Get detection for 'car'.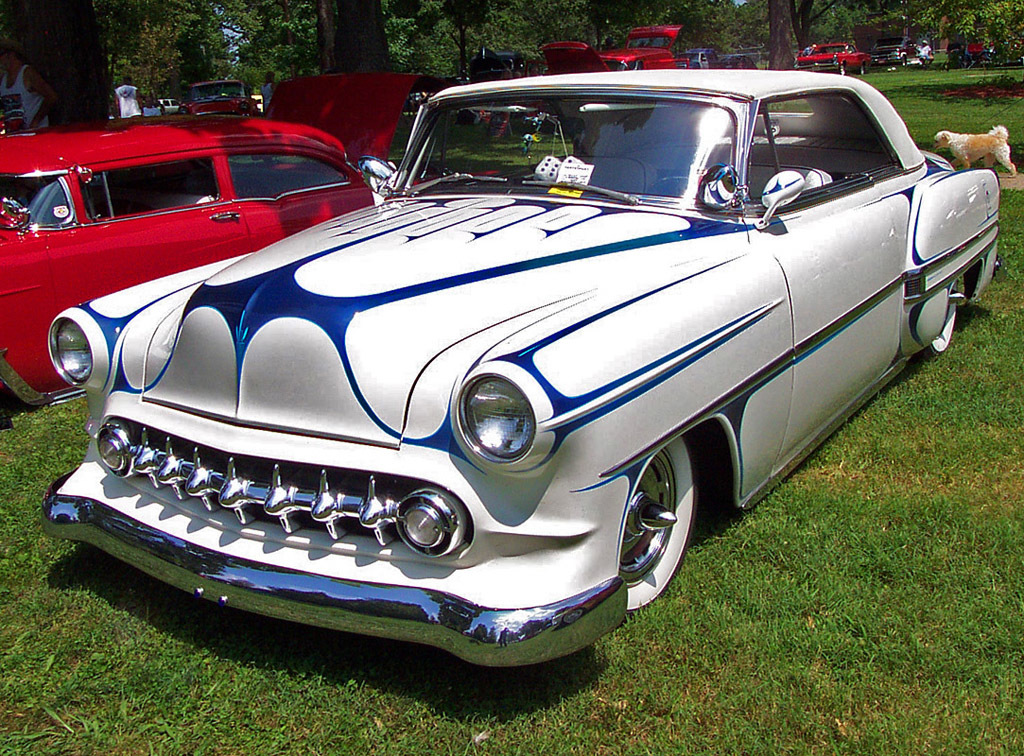
Detection: 35/81/993/670.
